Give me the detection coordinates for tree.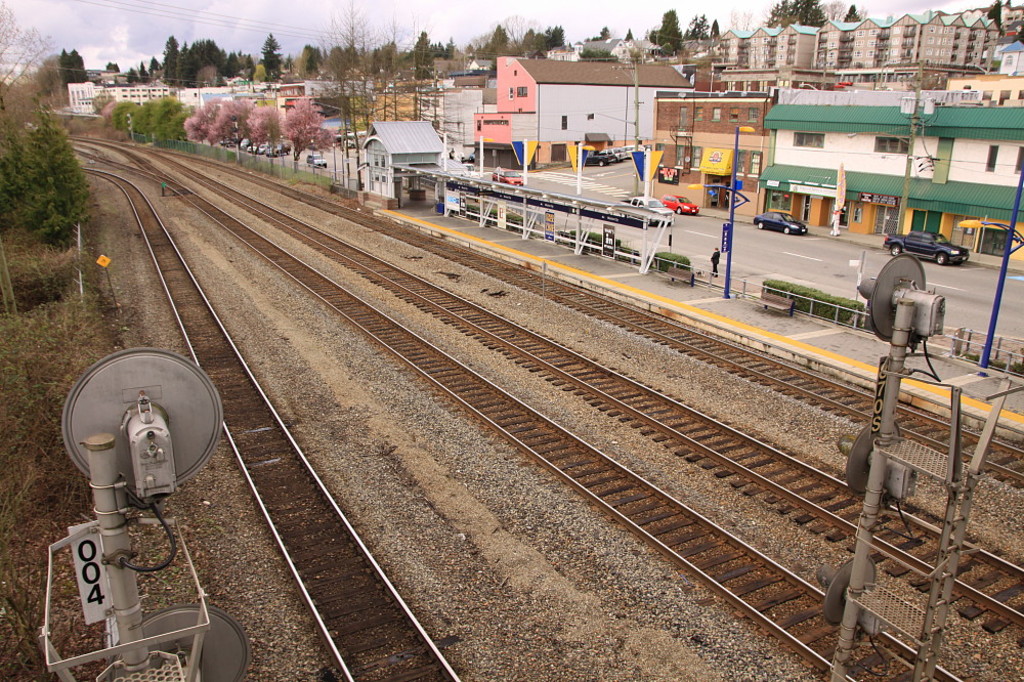
(left=647, top=5, right=683, bottom=53).
